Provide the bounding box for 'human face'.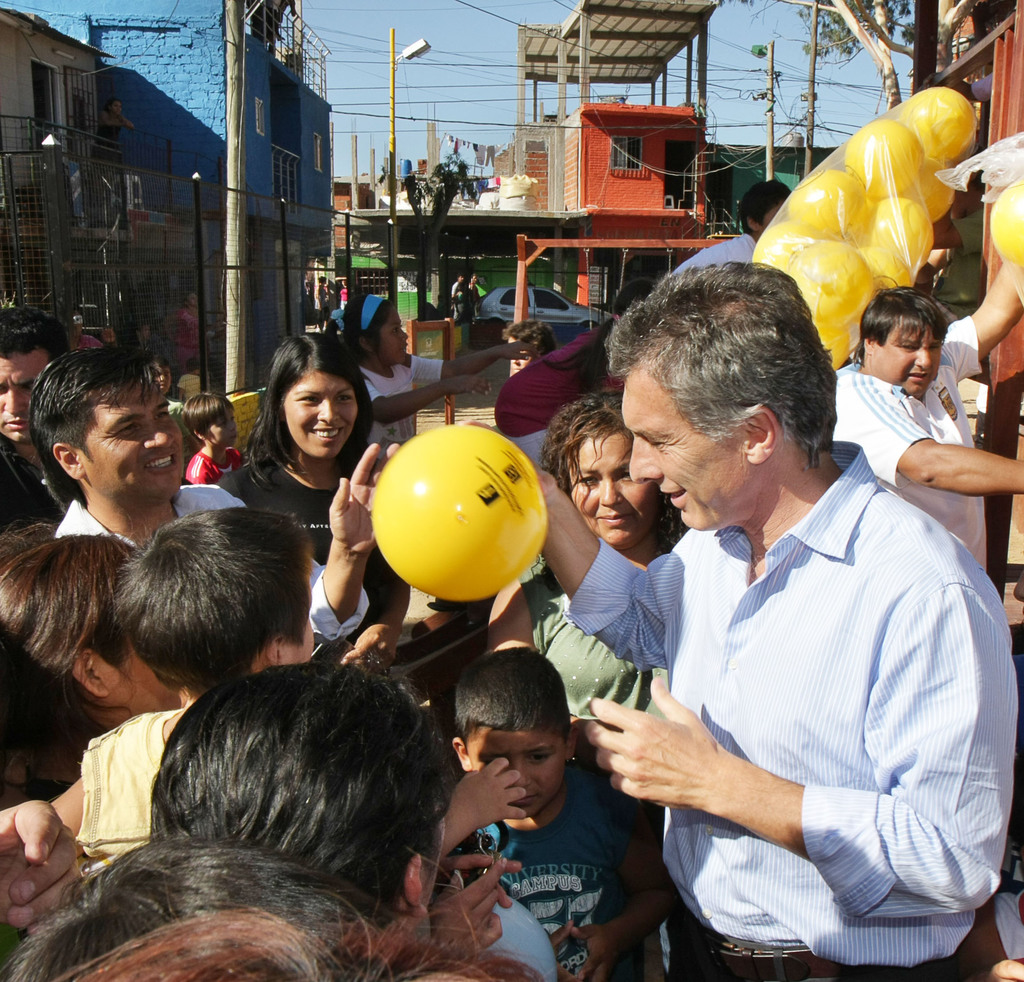
BBox(470, 733, 568, 814).
